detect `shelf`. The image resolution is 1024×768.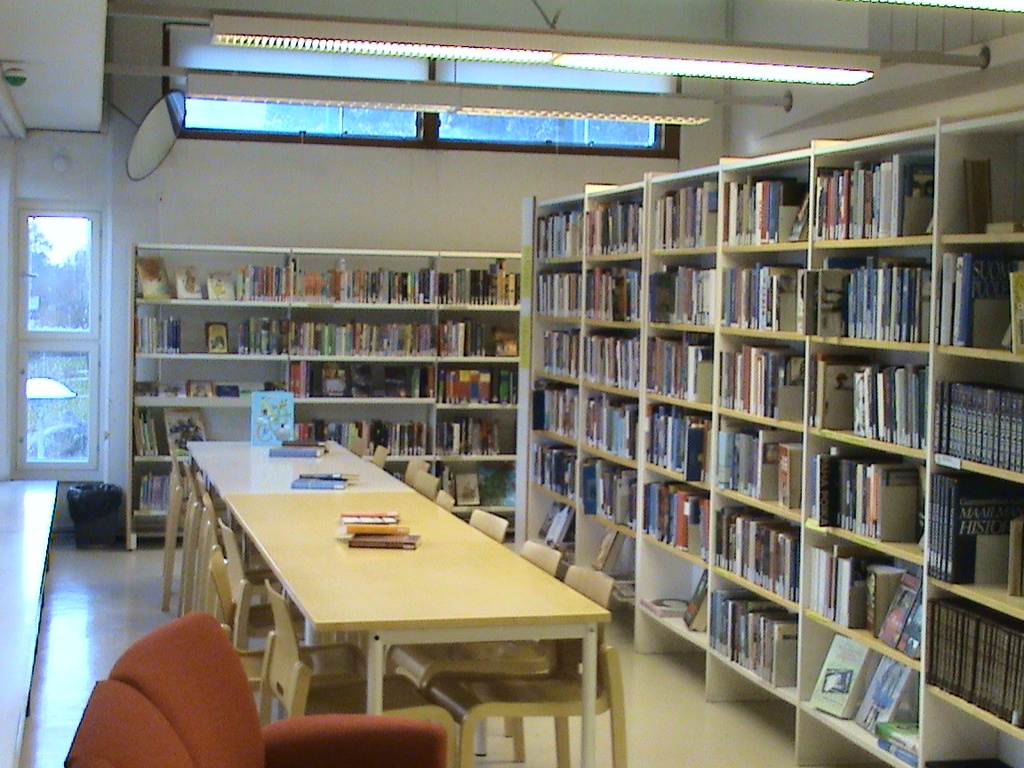
<box>529,196,590,268</box>.
